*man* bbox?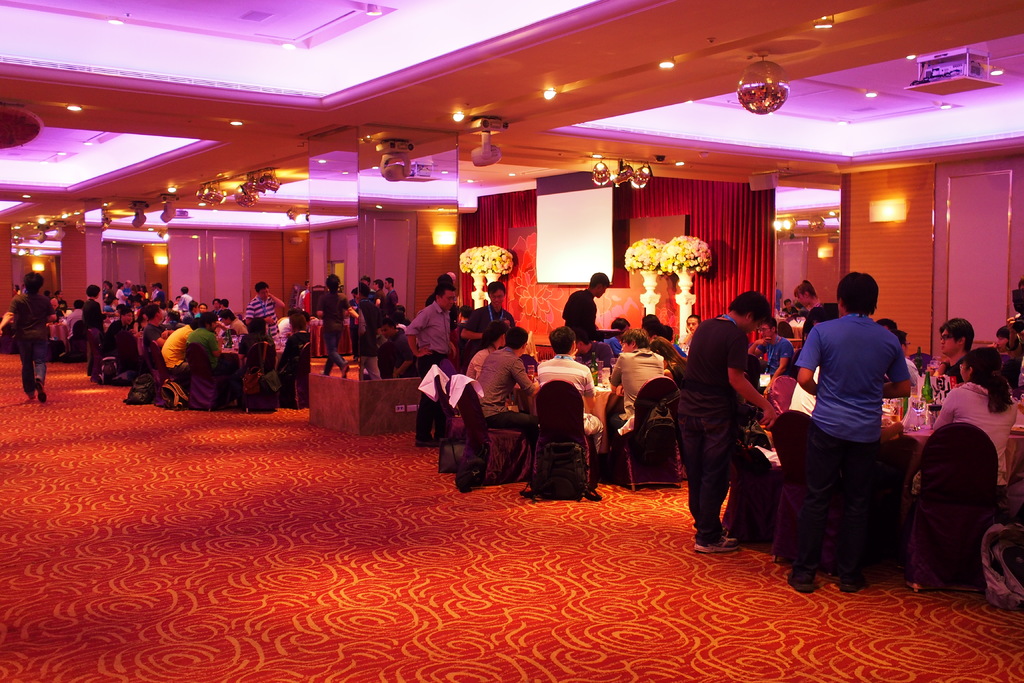
[535,326,604,456]
